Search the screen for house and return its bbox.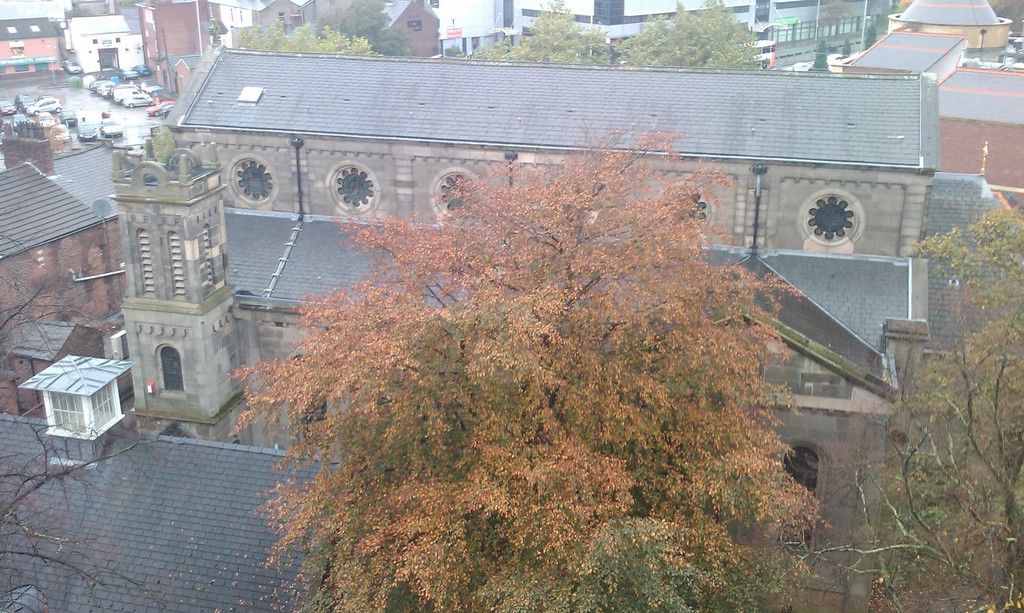
Found: <box>58,0,136,91</box>.
